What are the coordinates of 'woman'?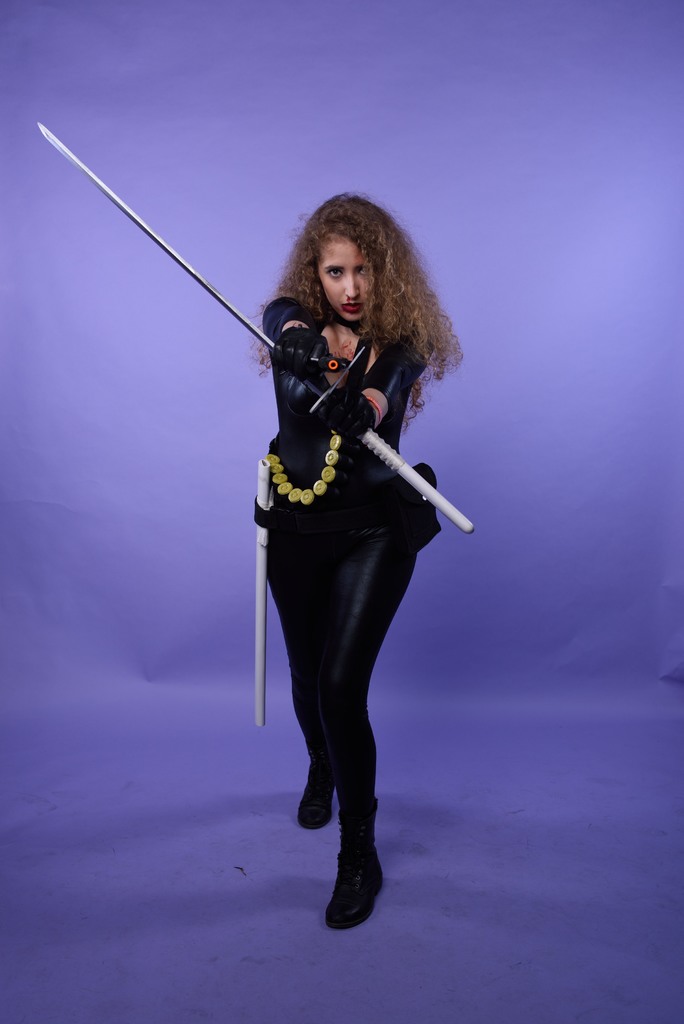
select_region(226, 175, 465, 899).
